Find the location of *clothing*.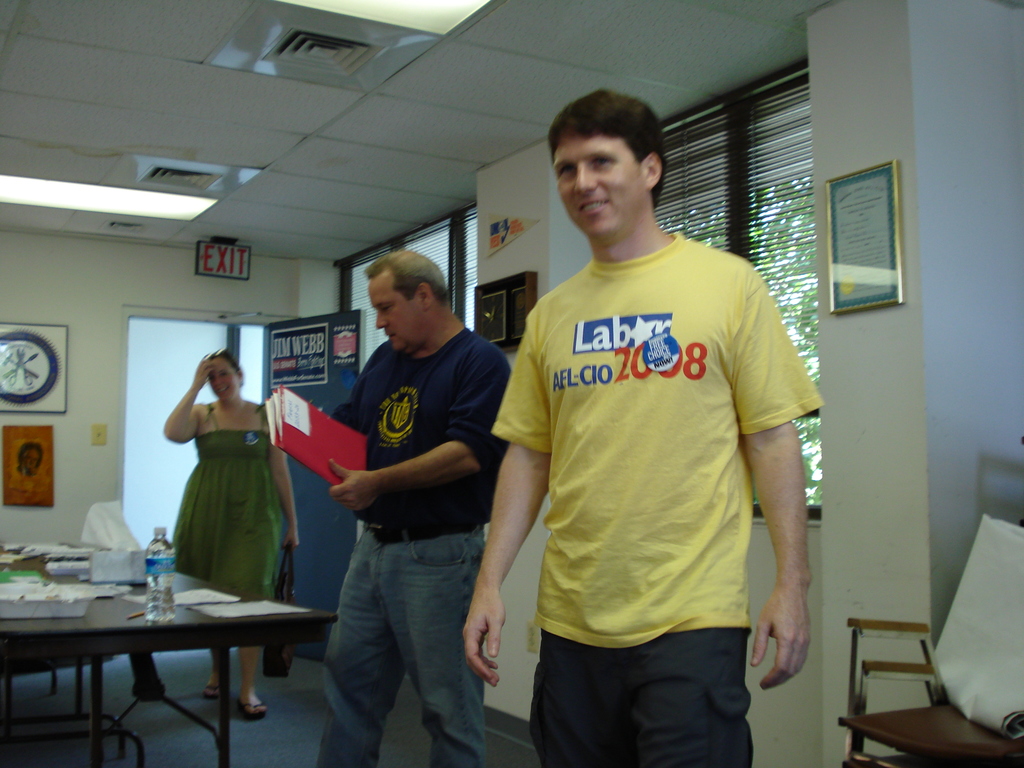
Location: x1=492, y1=229, x2=829, y2=767.
